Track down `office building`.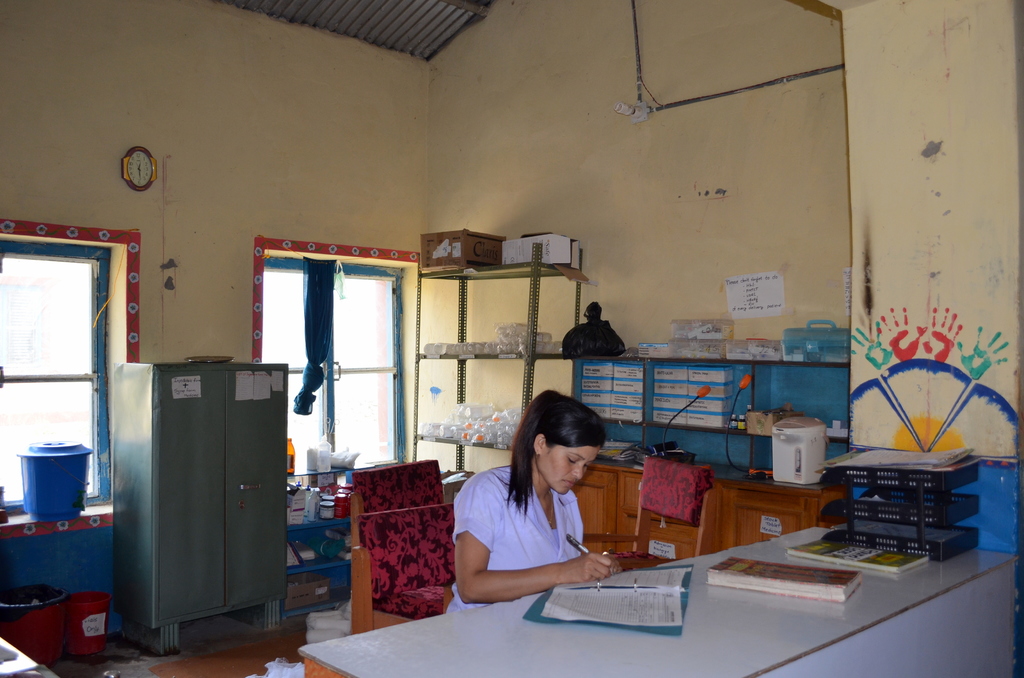
Tracked to (88,22,970,677).
